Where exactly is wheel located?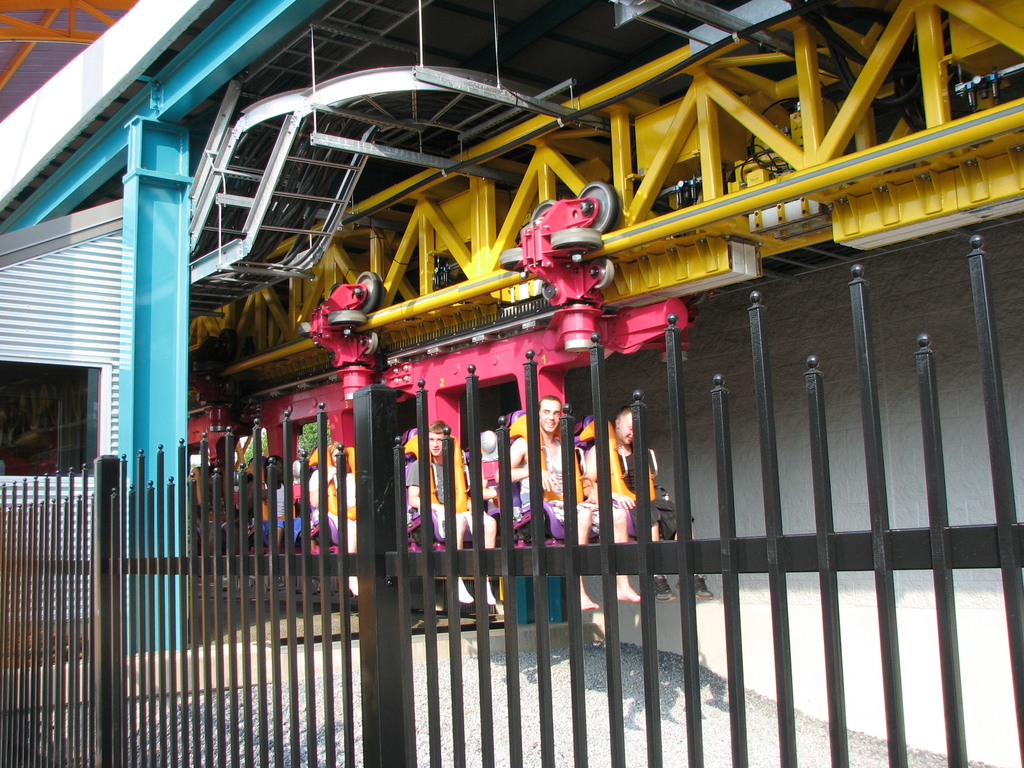
Its bounding box is detection(216, 326, 242, 362).
